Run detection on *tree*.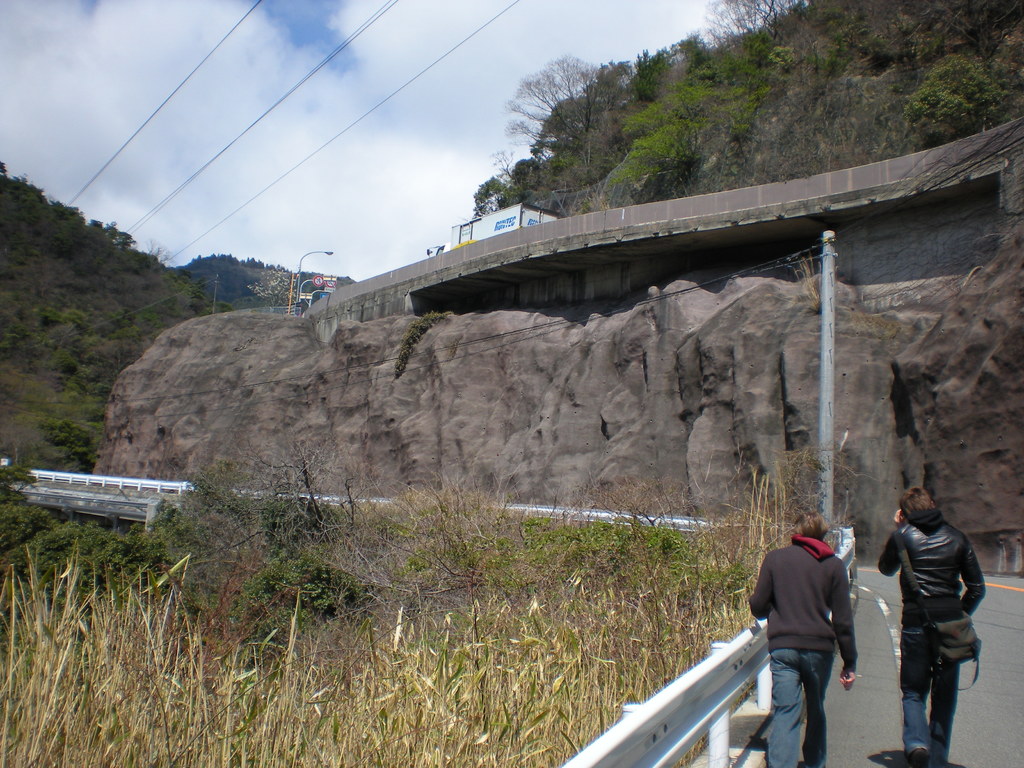
Result: bbox(509, 157, 551, 200).
